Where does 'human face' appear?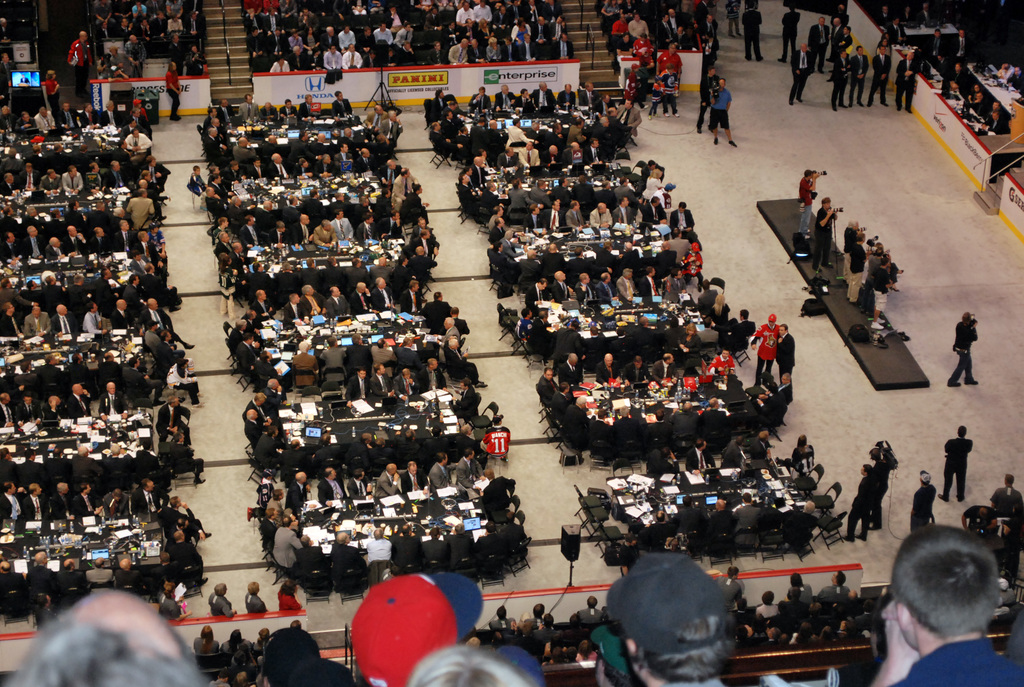
Appears at <box>106,270,112,280</box>.
